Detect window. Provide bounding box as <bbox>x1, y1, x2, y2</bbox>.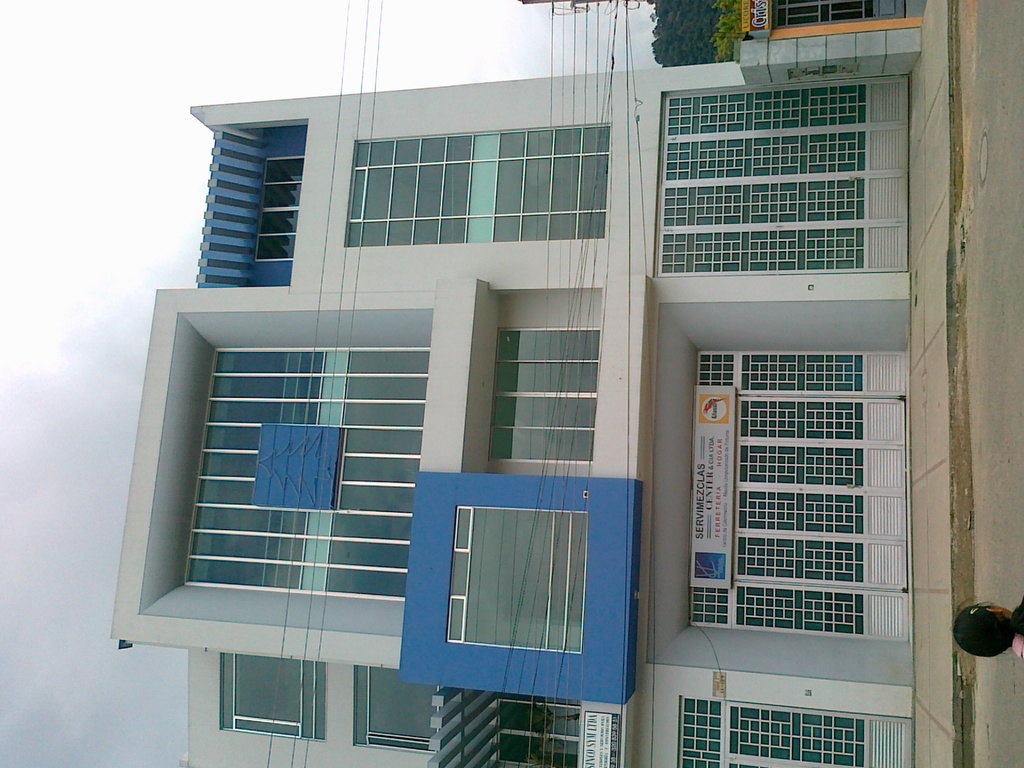
<bbox>258, 154, 305, 261</bbox>.
